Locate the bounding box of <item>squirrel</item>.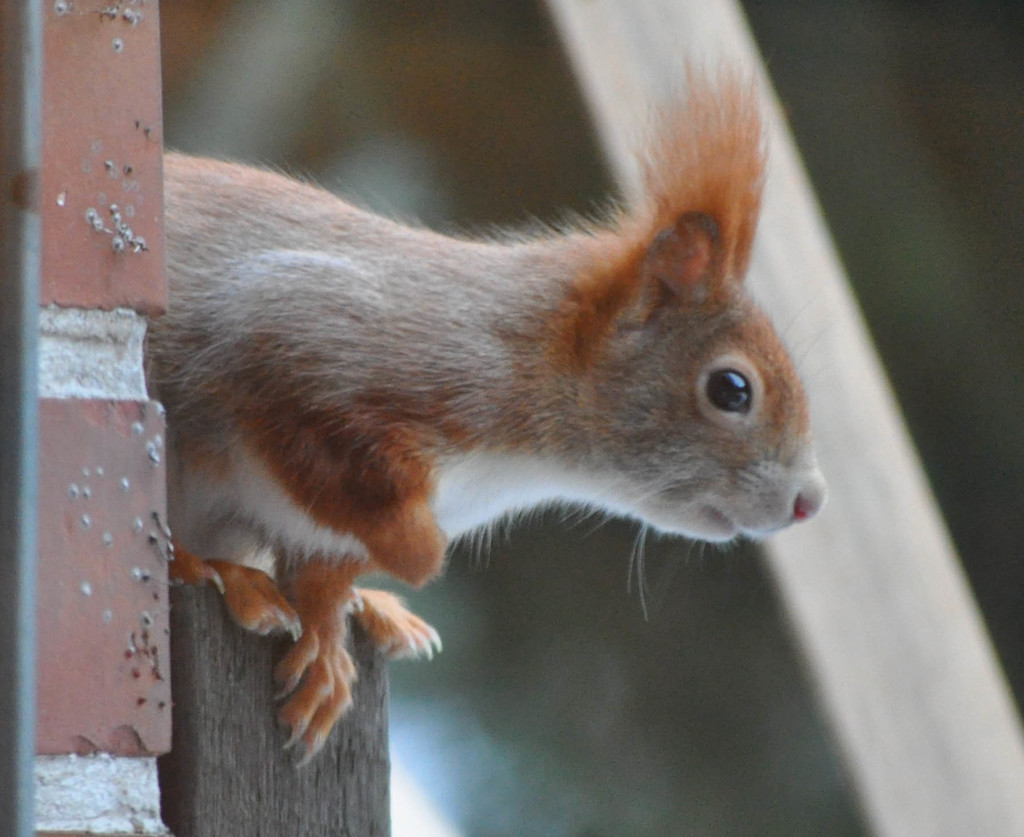
Bounding box: bbox=(152, 35, 835, 774).
